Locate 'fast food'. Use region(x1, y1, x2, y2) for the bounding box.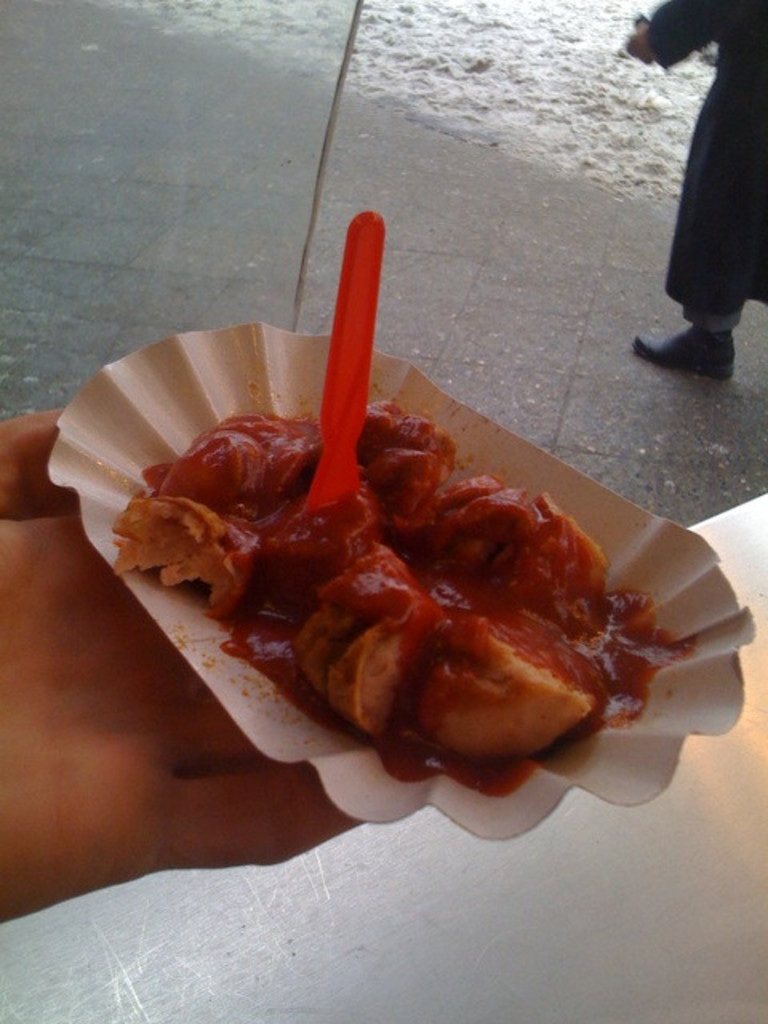
region(88, 318, 680, 795).
